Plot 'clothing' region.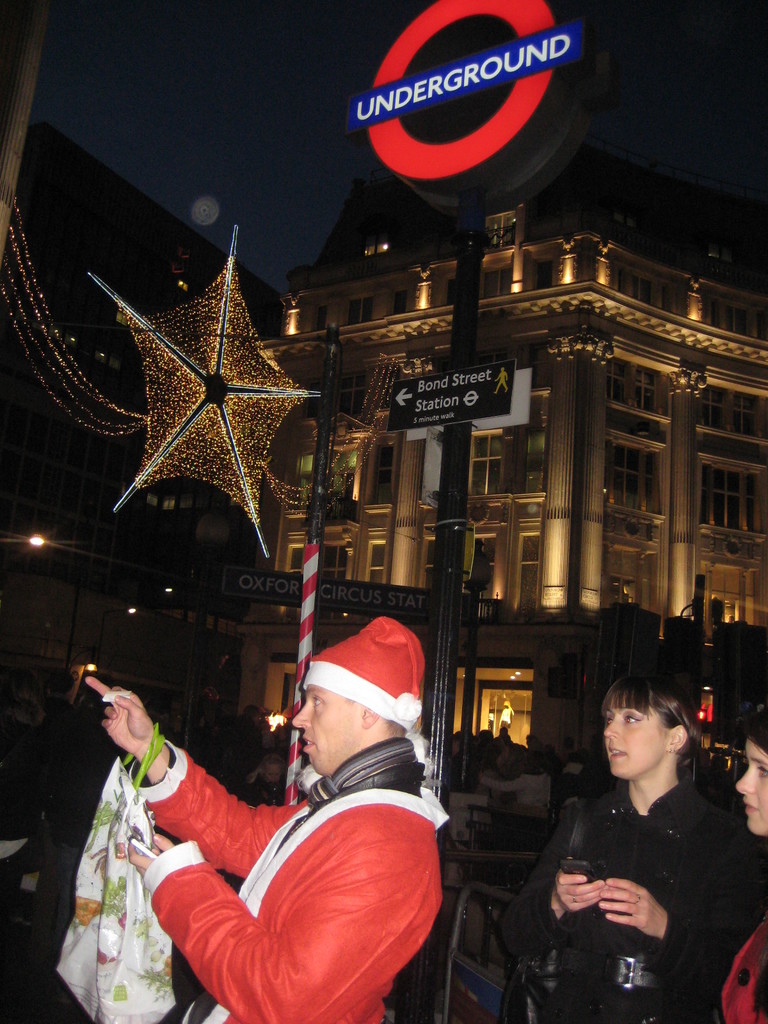
Plotted at l=95, t=664, r=448, b=1006.
